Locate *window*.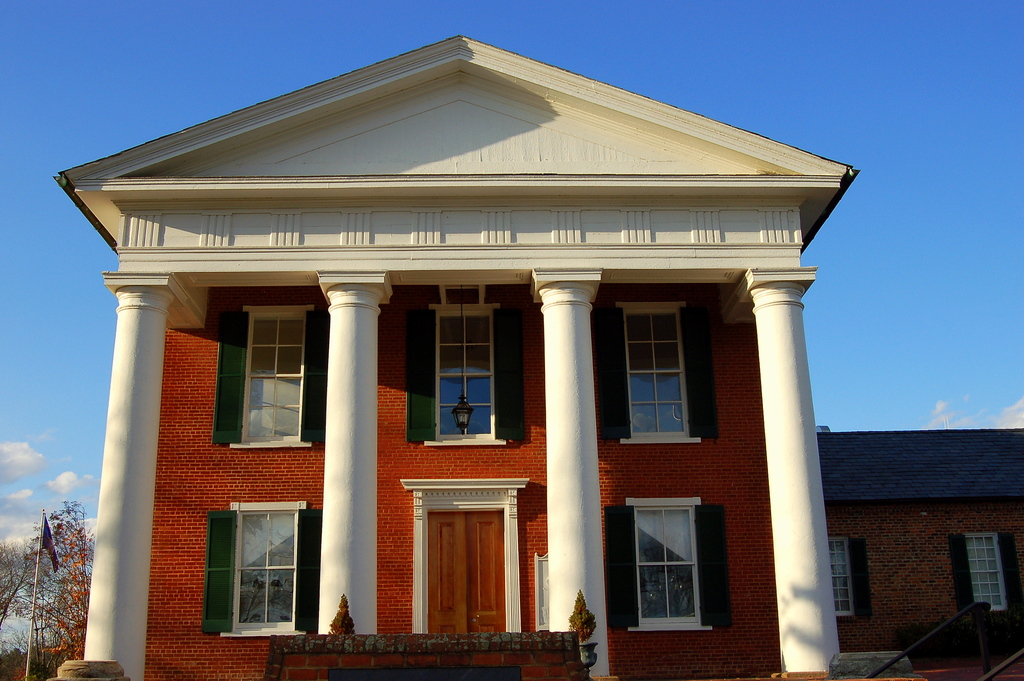
Bounding box: bbox=[230, 306, 319, 451].
